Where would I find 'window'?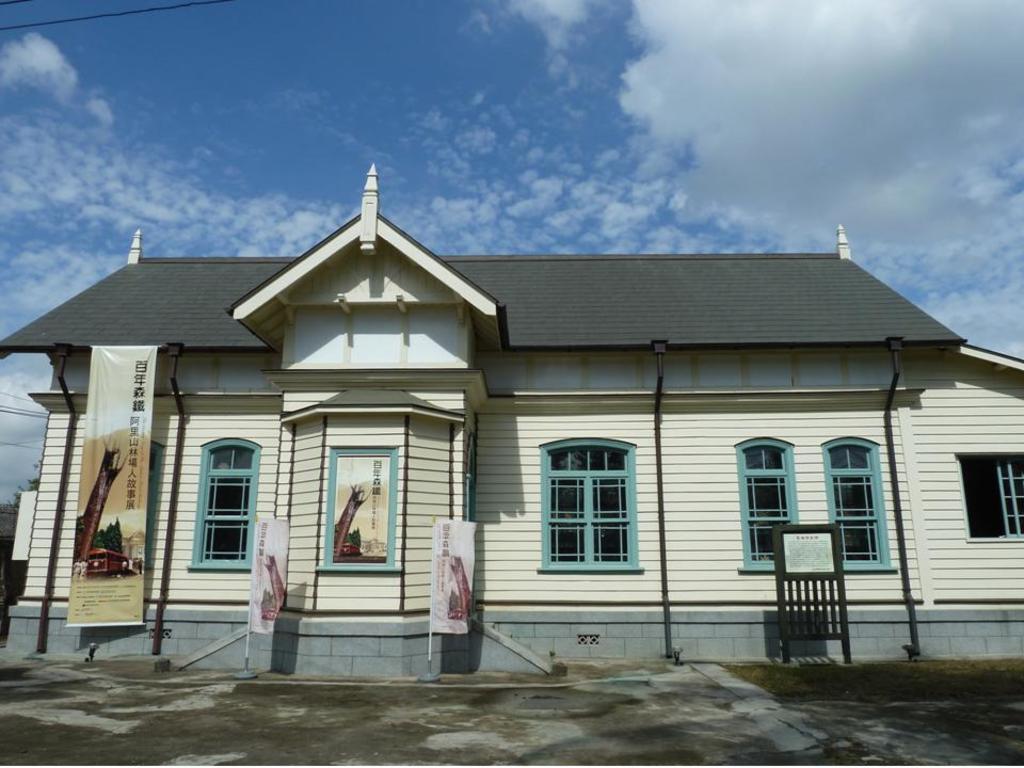
At rect(189, 432, 262, 570).
